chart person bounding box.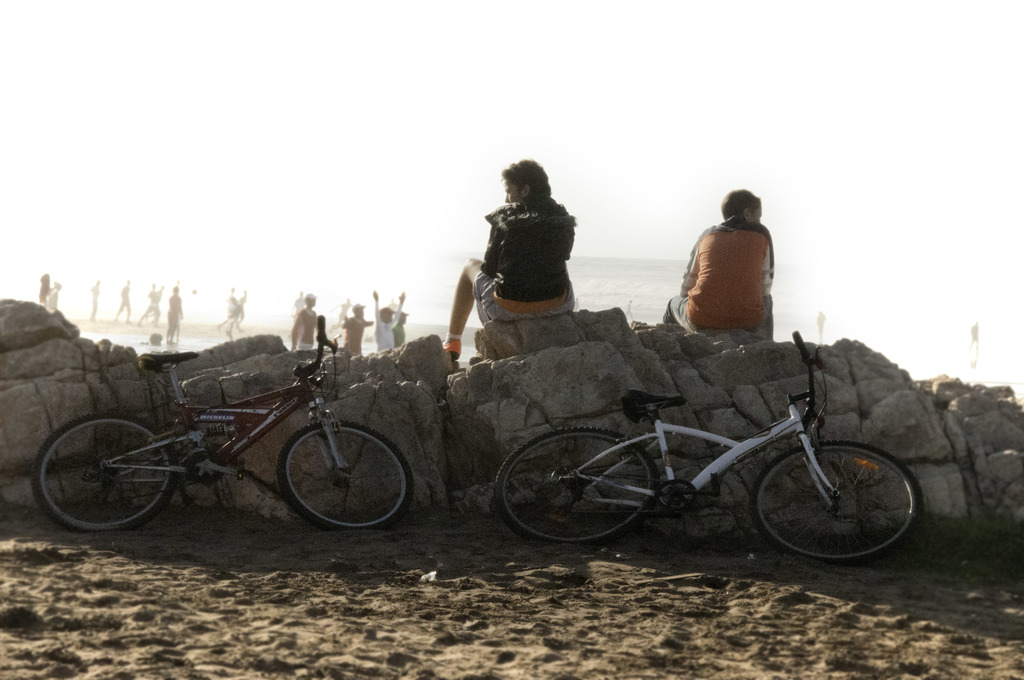
Charted: 442:158:574:361.
